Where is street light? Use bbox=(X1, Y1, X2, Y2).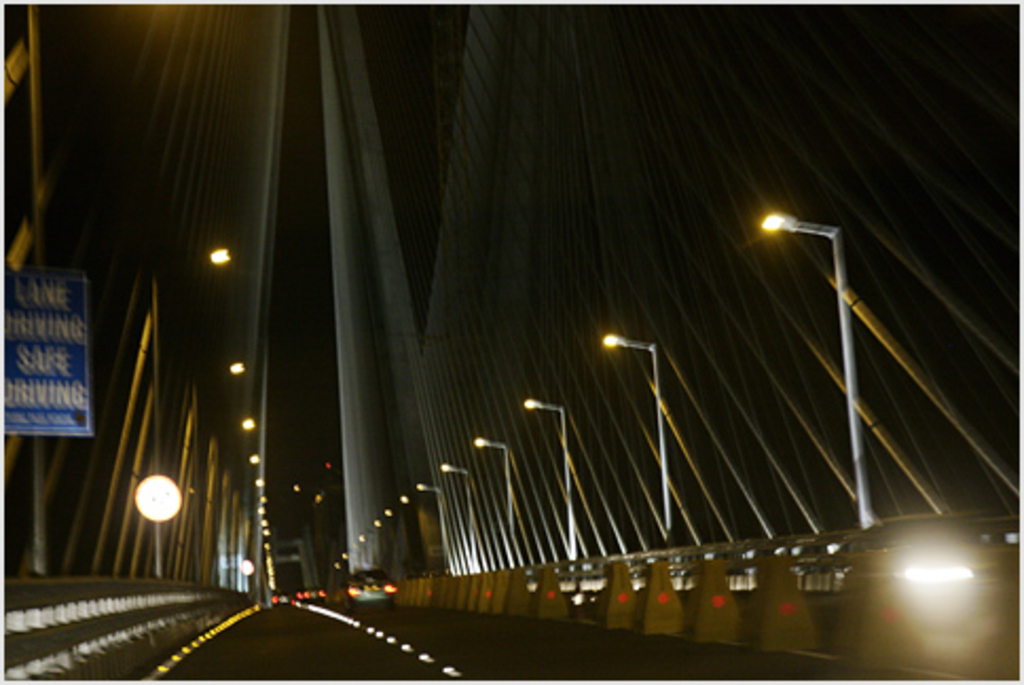
bbox=(252, 480, 271, 490).
